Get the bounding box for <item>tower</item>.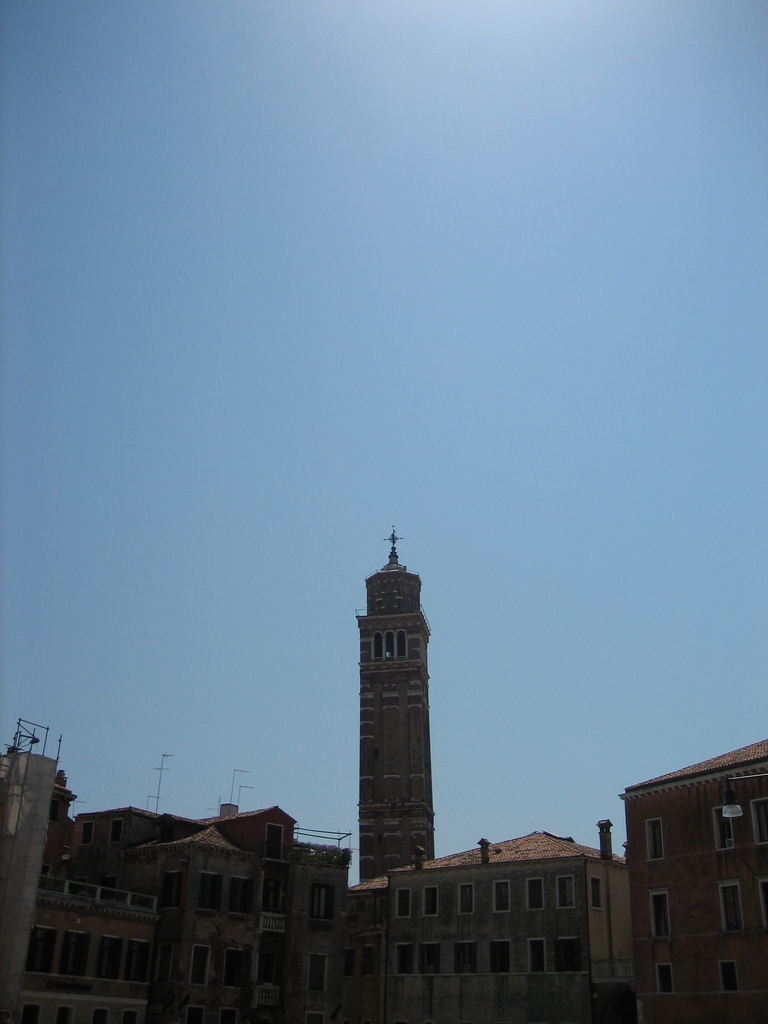
crop(335, 528, 459, 876).
